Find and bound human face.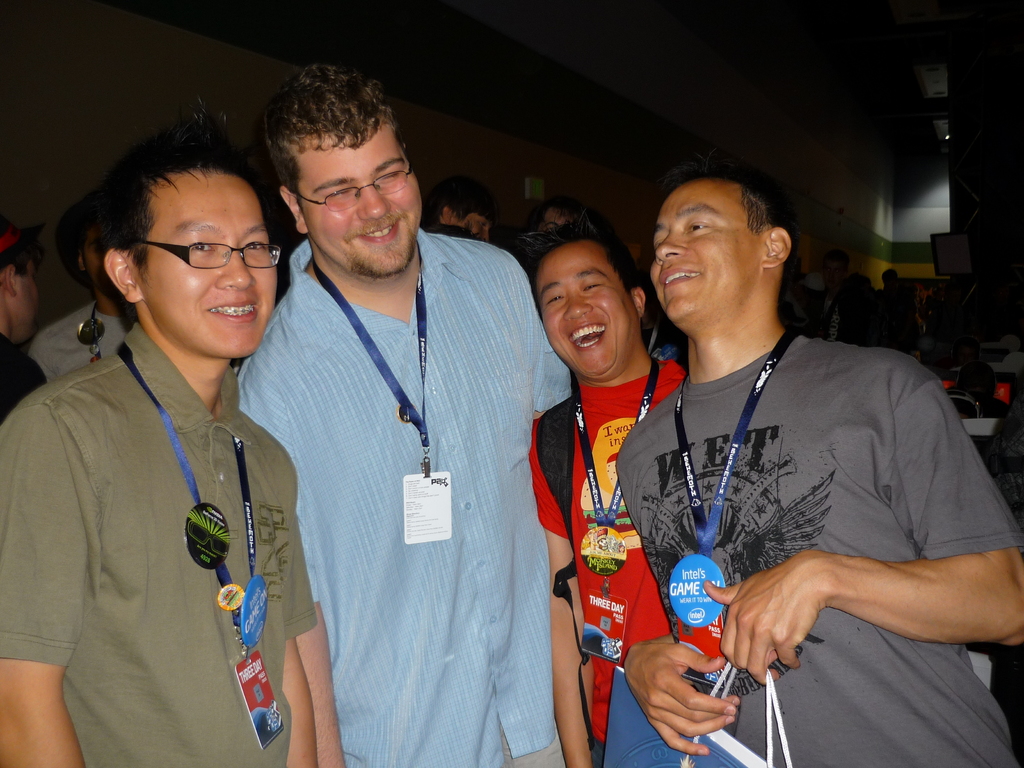
Bound: x1=19, y1=262, x2=44, y2=347.
